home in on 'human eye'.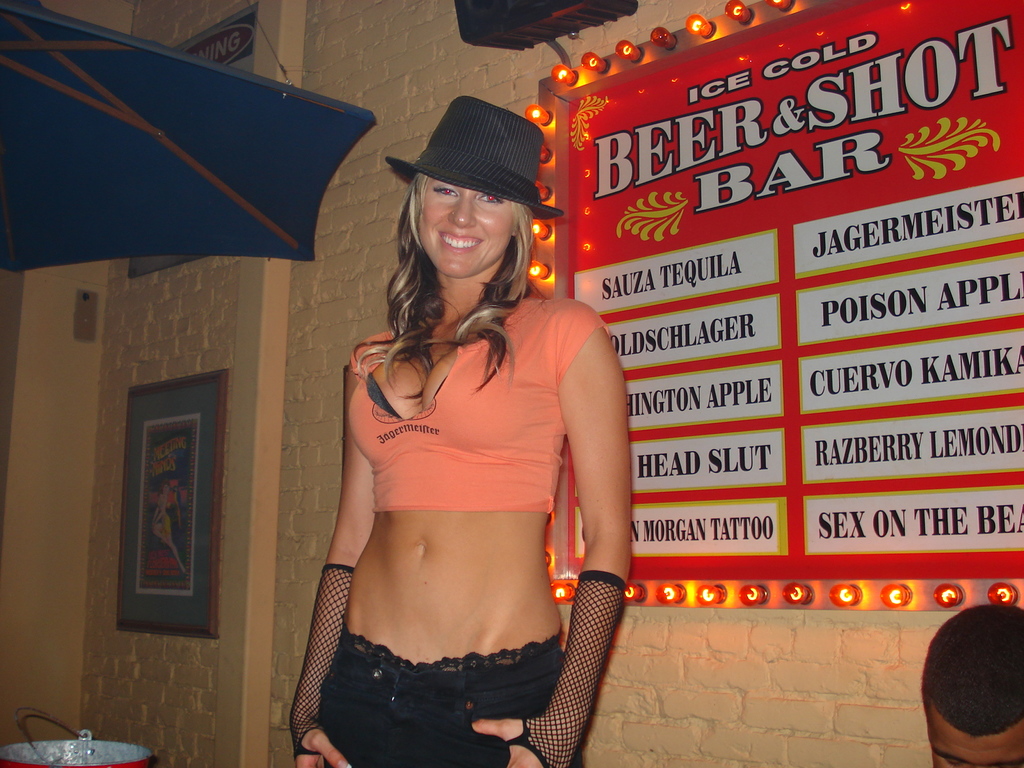
Homed in at (left=475, top=189, right=504, bottom=206).
